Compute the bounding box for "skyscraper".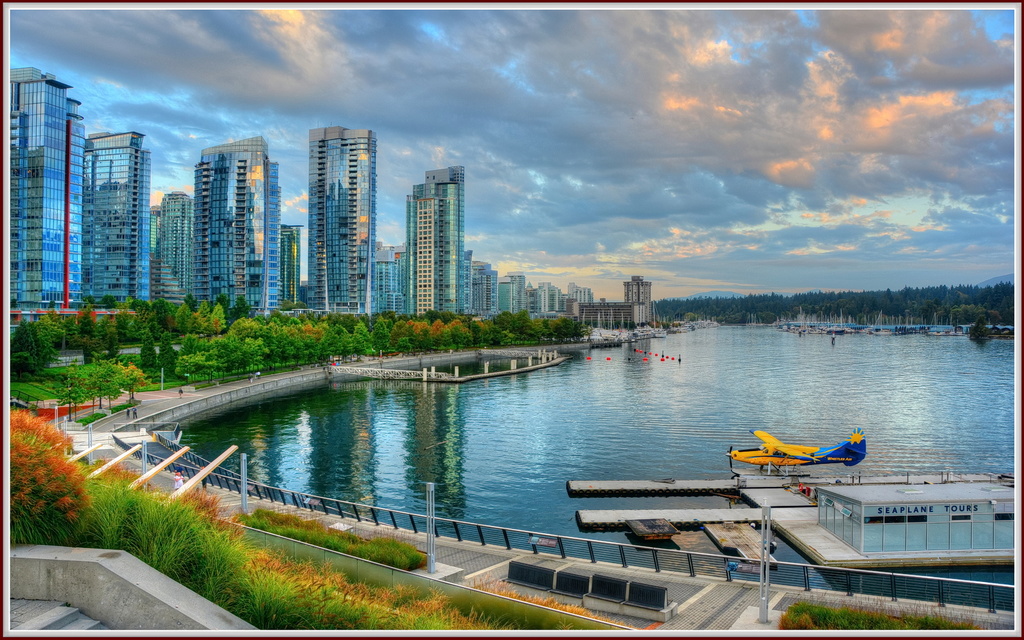
625:268:651:324.
